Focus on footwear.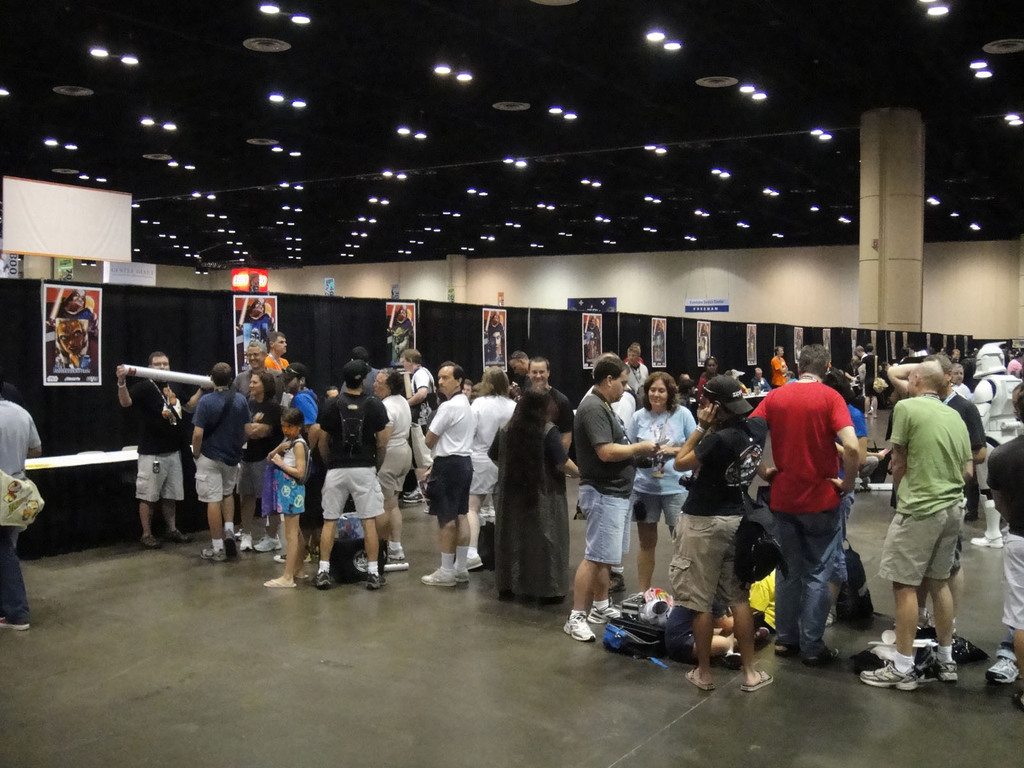
Focused at 253,532,283,553.
